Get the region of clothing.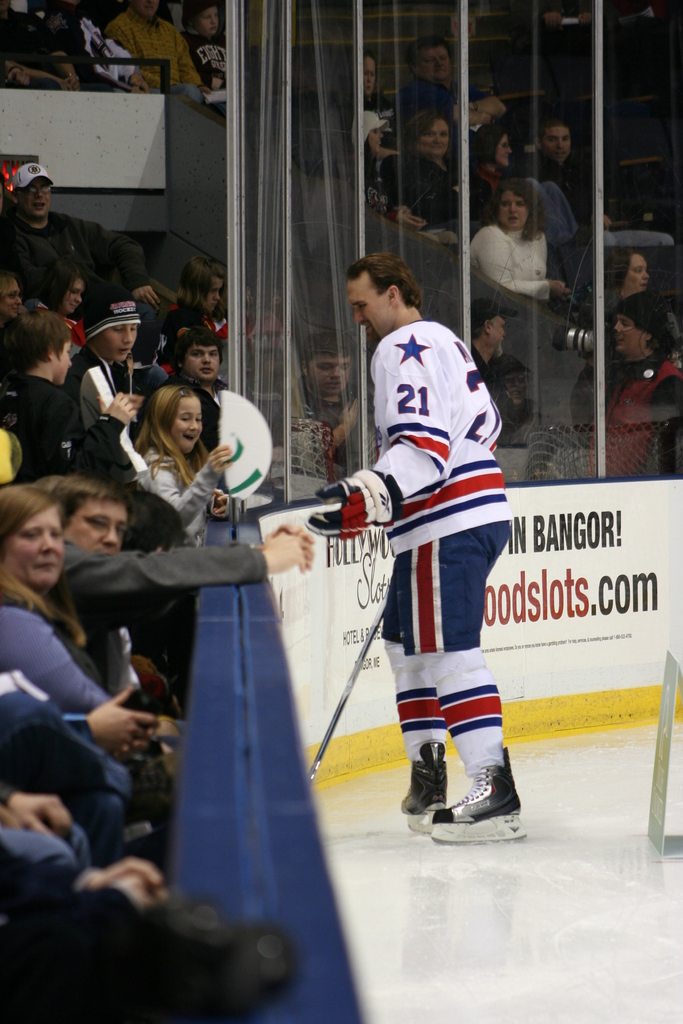
bbox=(186, 32, 247, 88).
